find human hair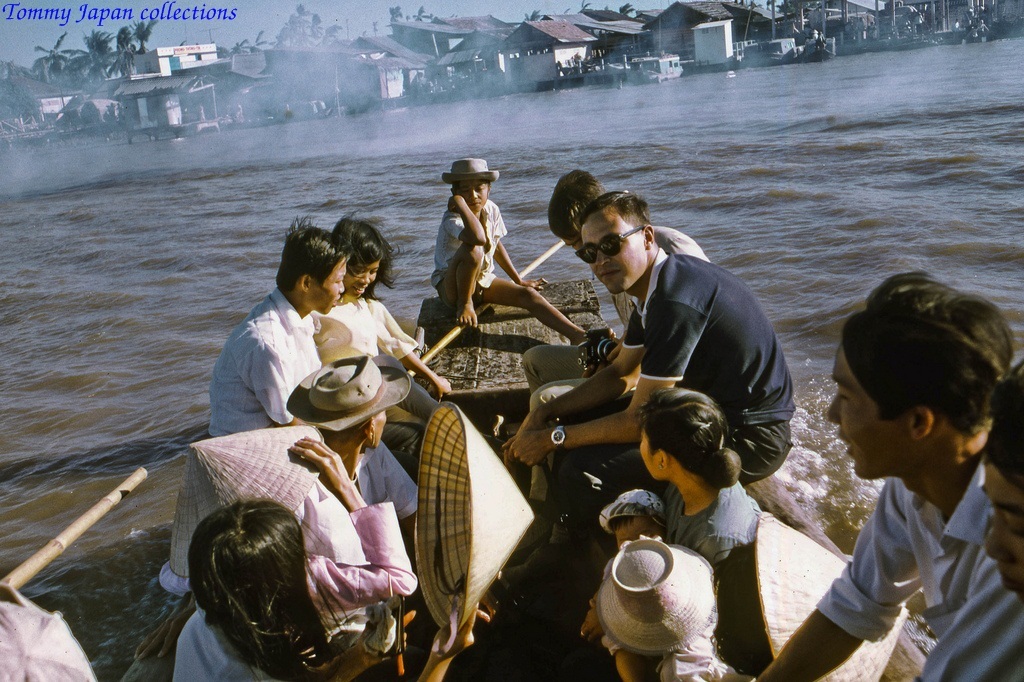
[640,385,741,486]
